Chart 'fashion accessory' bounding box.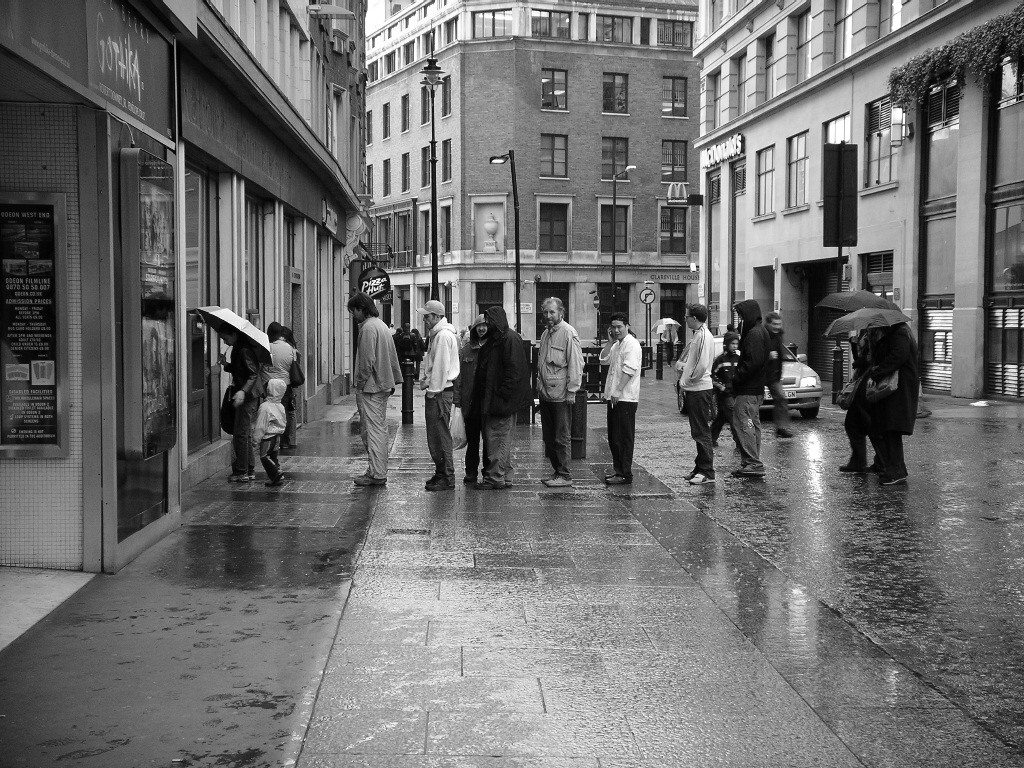
Charted: (194,308,273,367).
